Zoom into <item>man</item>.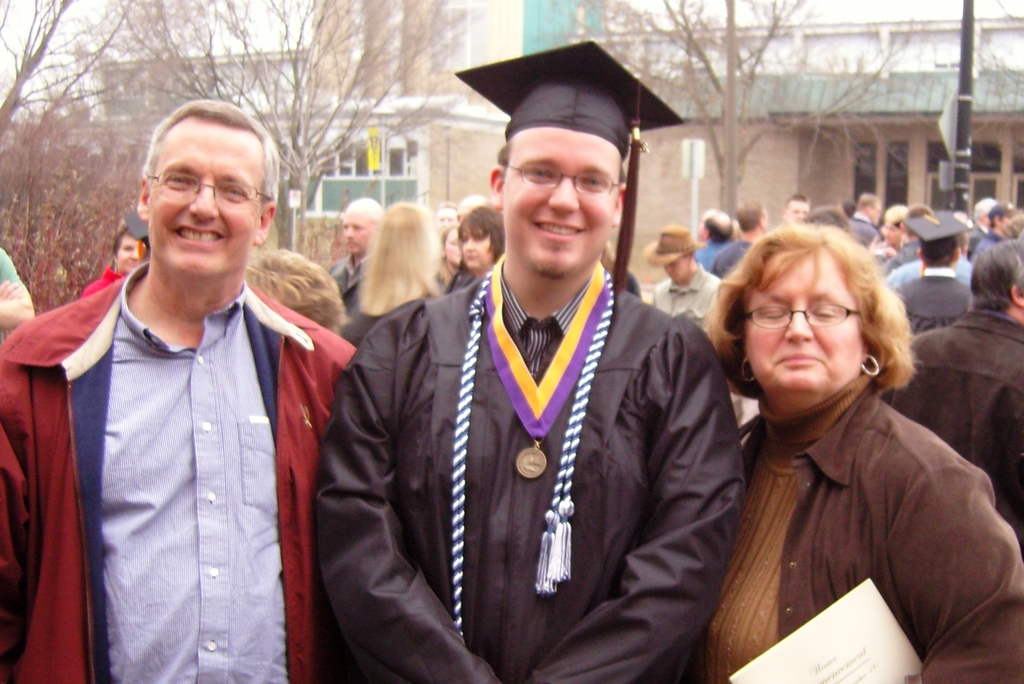
Zoom target: [x1=315, y1=40, x2=749, y2=683].
